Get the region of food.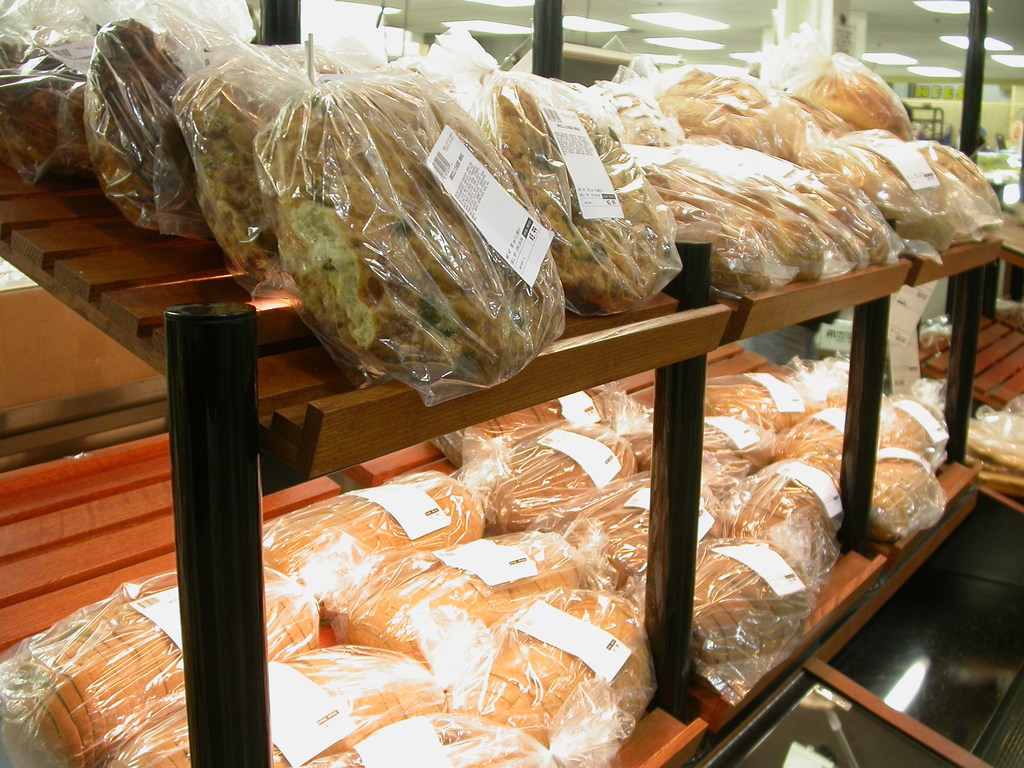
(left=246, top=74, right=566, bottom=388).
